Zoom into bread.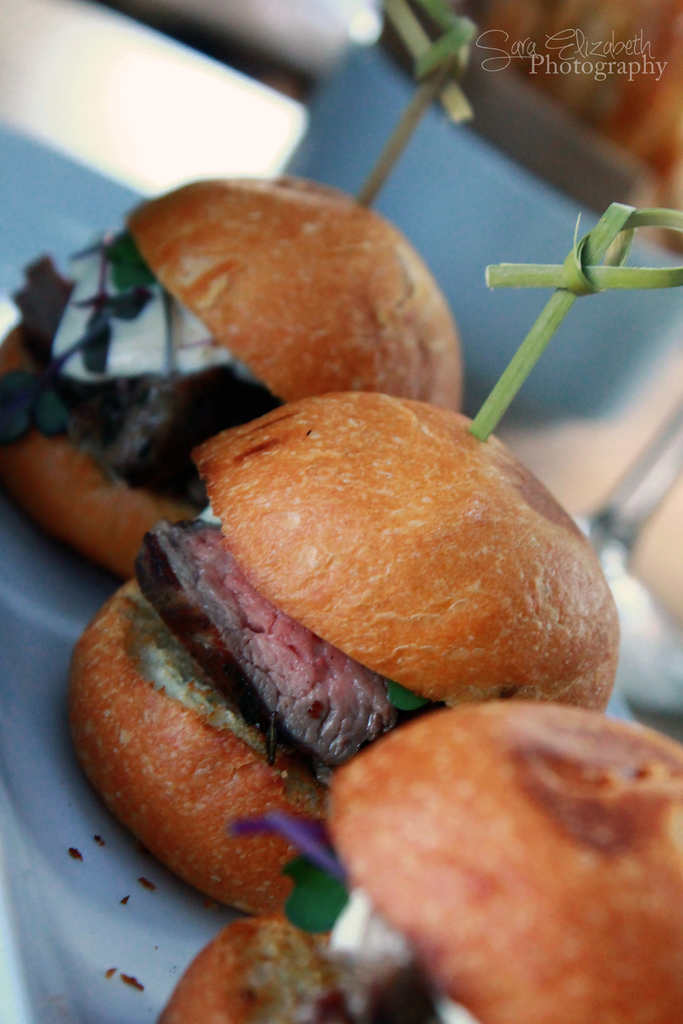
Zoom target: left=64, top=577, right=327, bottom=915.
